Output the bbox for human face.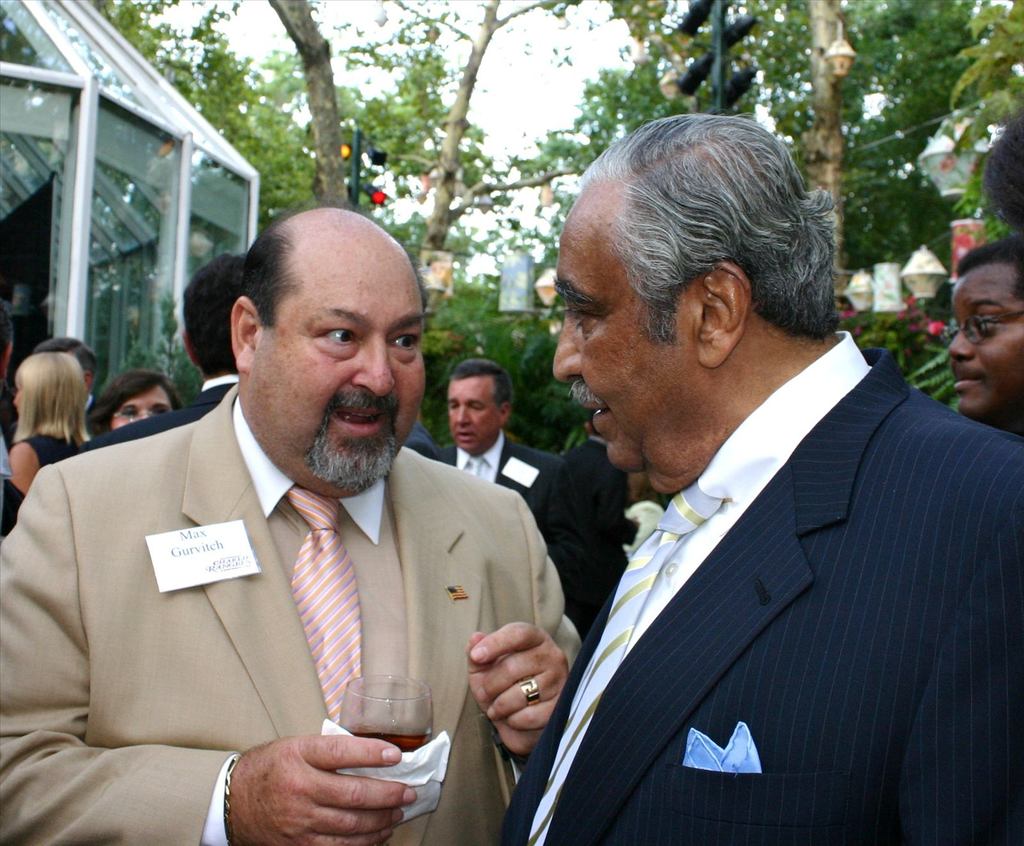
locate(111, 389, 172, 427).
